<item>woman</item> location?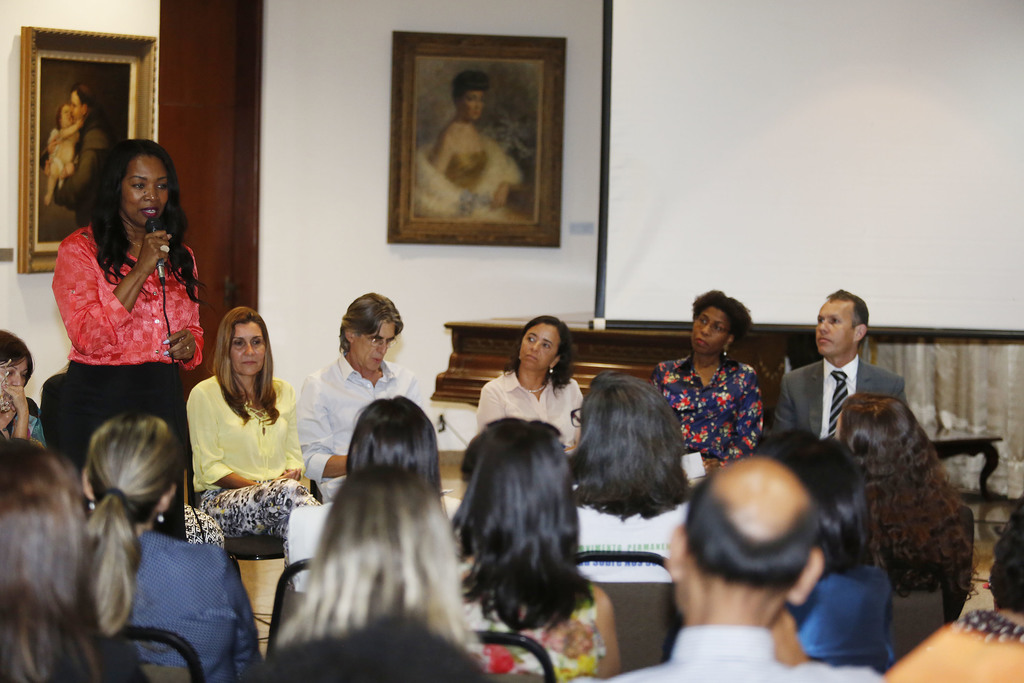
{"left": 751, "top": 428, "right": 893, "bottom": 679}
